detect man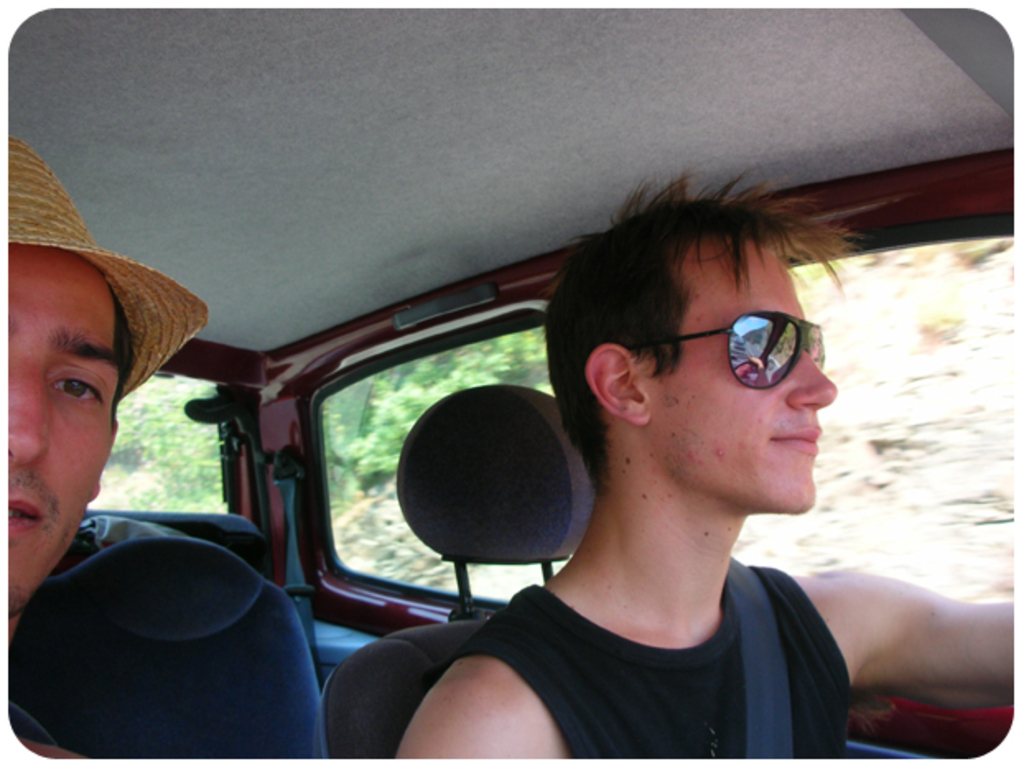
box(3, 122, 181, 764)
